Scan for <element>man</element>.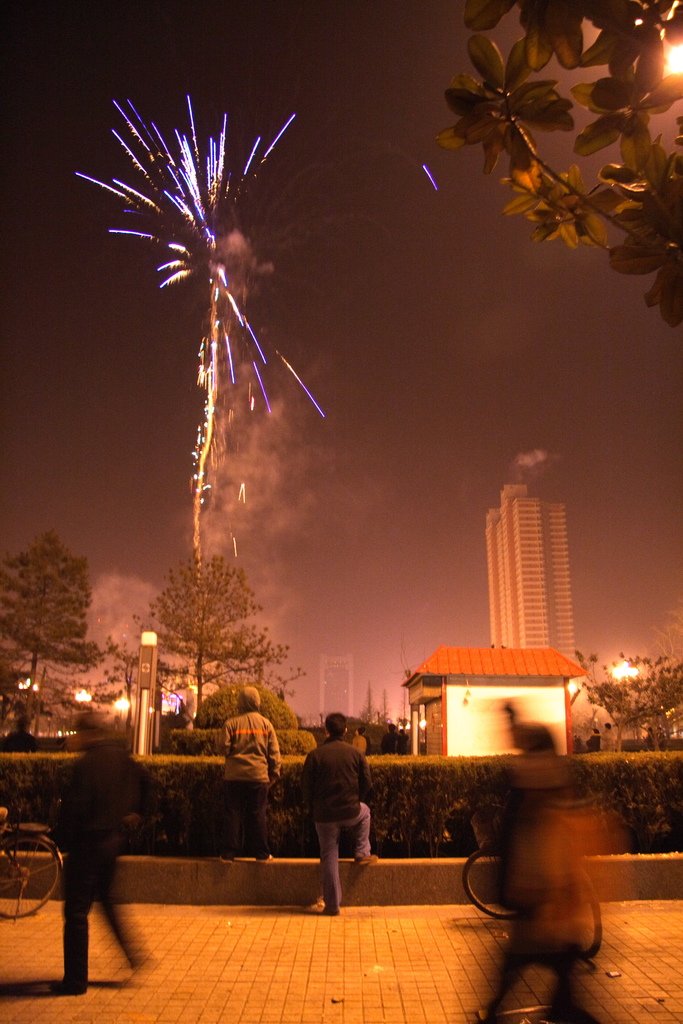
Scan result: detection(219, 682, 286, 855).
